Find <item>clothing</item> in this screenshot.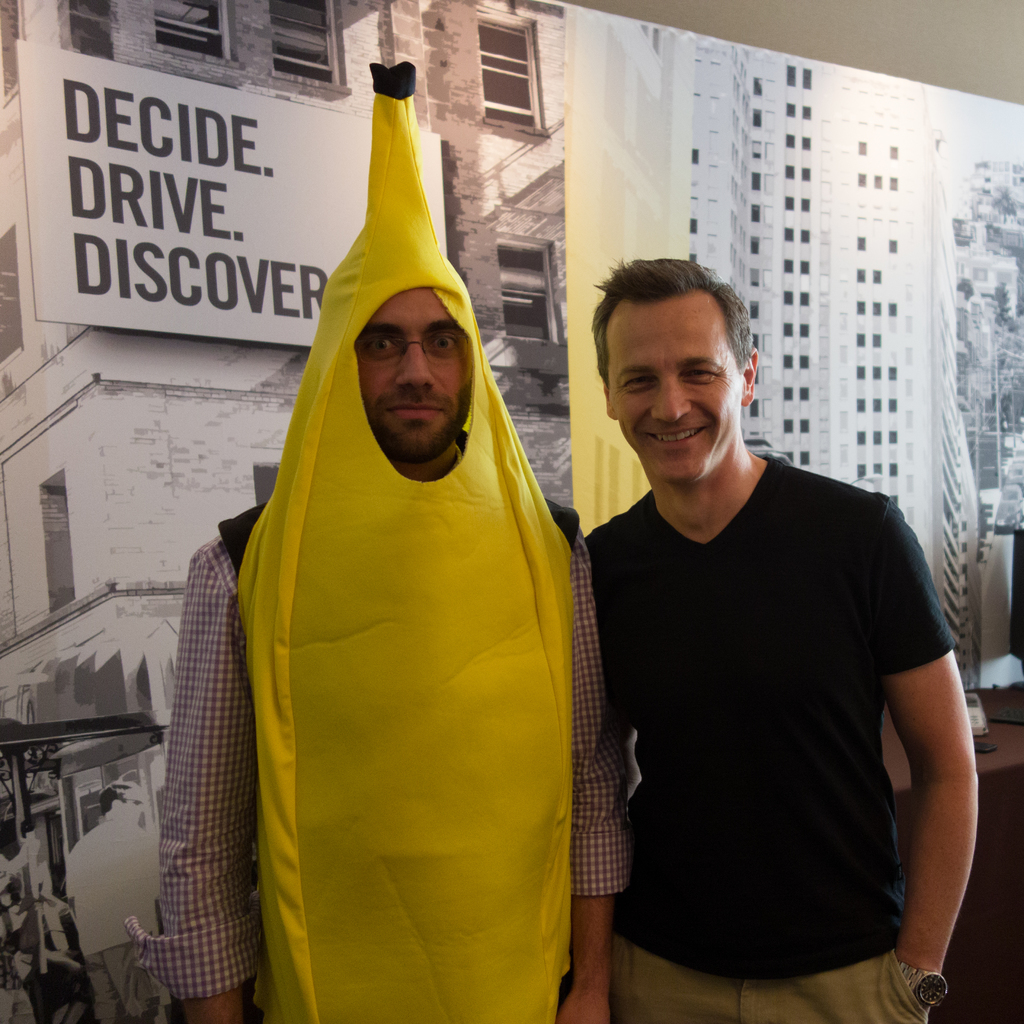
The bounding box for <item>clothing</item> is [588,454,961,1023].
